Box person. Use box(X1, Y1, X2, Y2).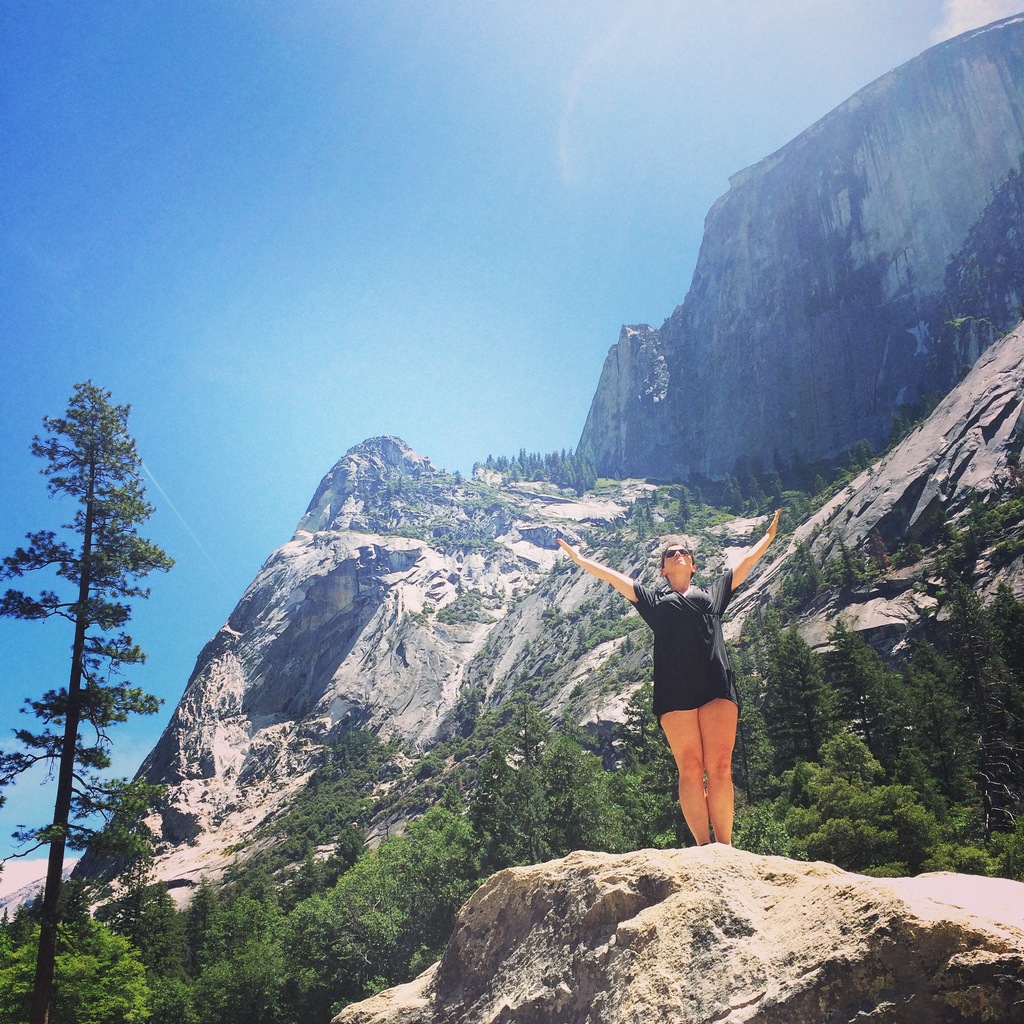
box(556, 529, 736, 847).
